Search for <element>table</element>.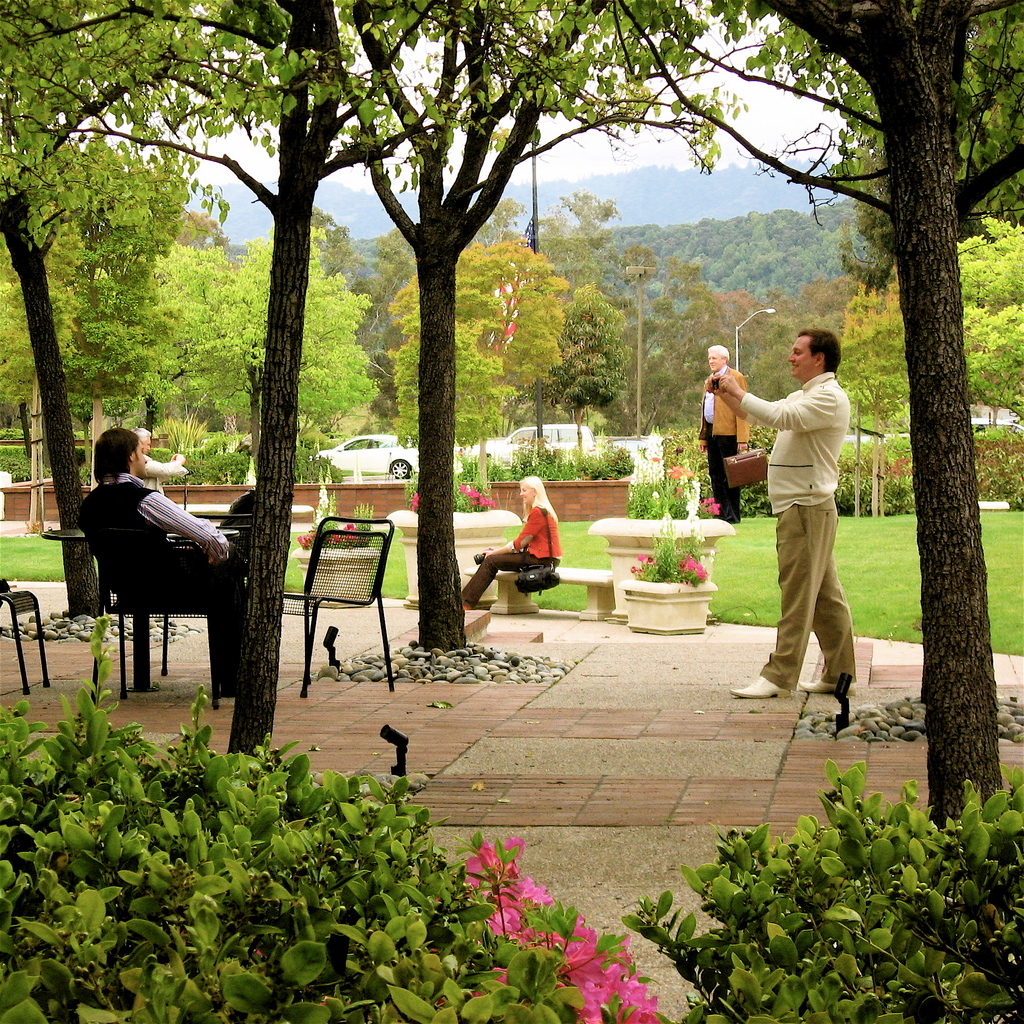
Found at [40,525,241,692].
